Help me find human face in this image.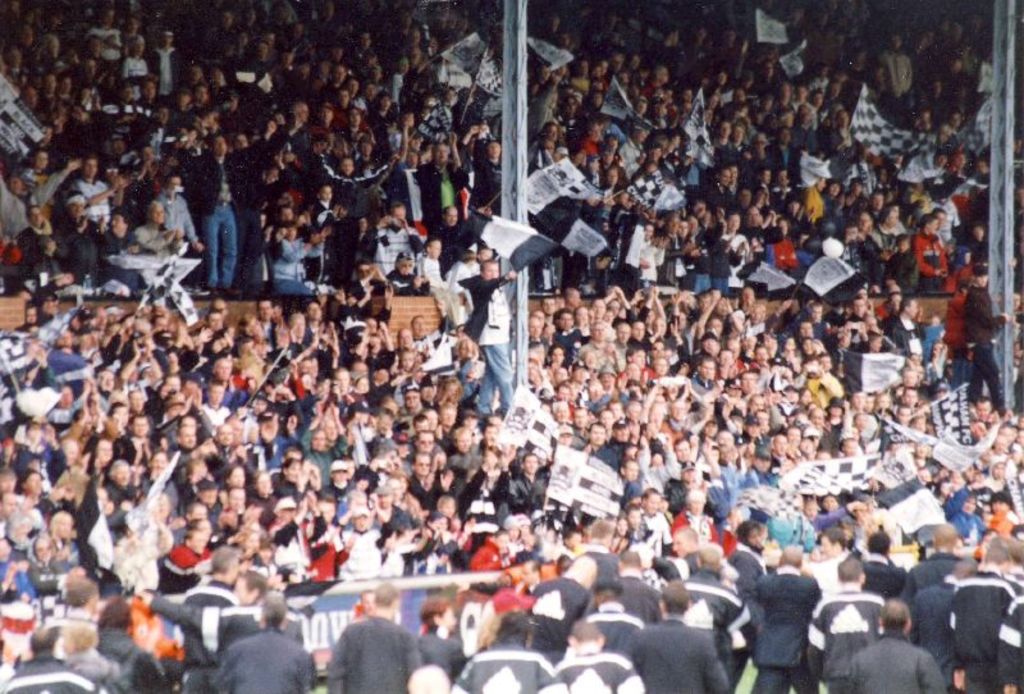
Found it: 321/60/333/78.
